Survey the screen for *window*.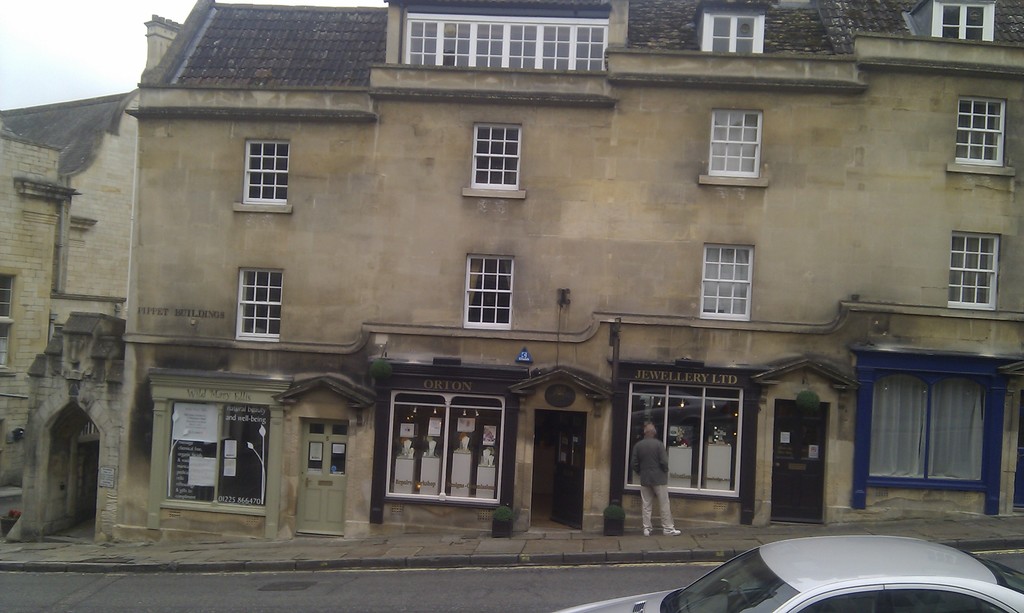
Survey found: x1=472 y1=121 x2=525 y2=191.
